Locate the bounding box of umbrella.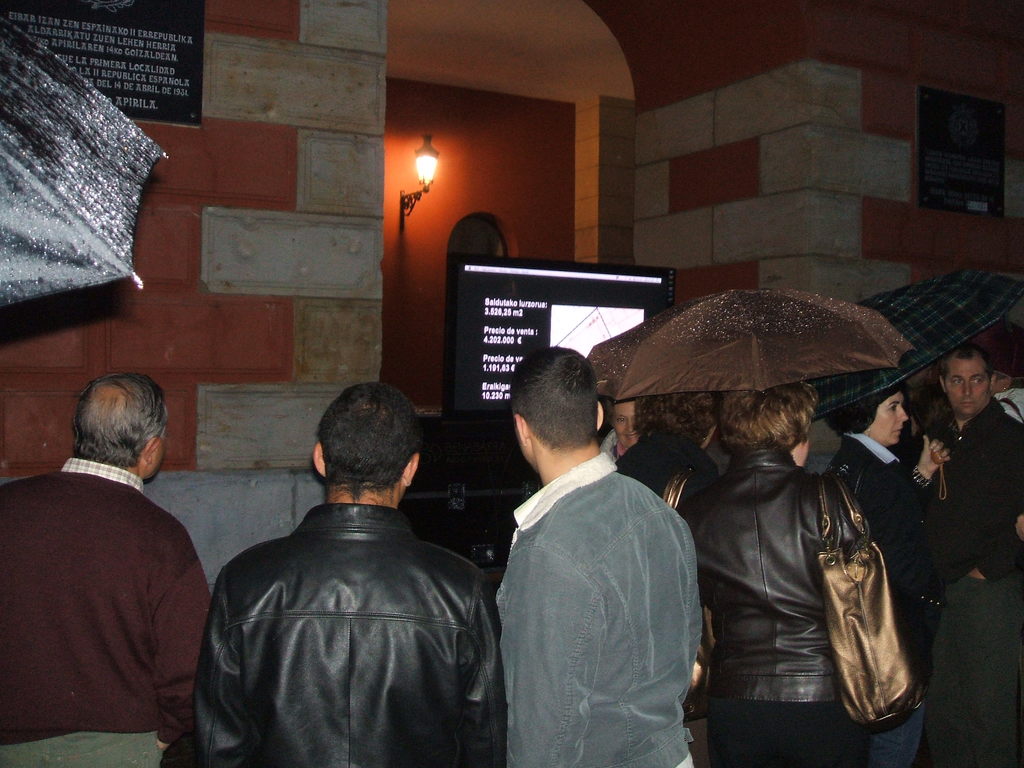
Bounding box: [0, 16, 171, 304].
